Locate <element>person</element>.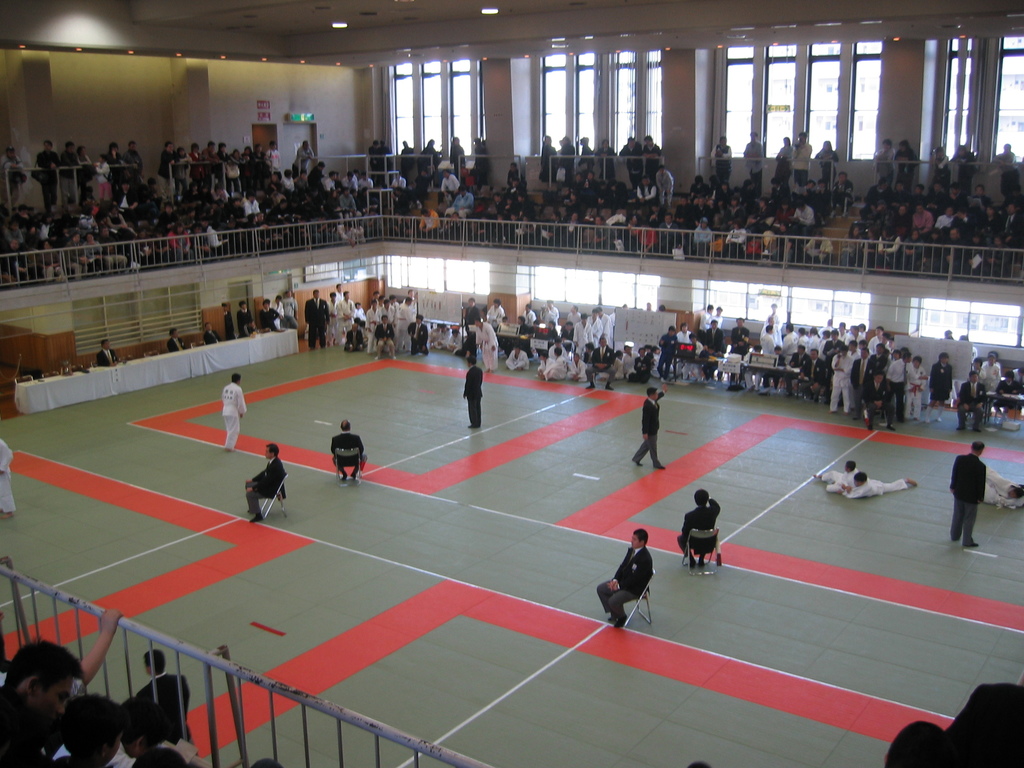
Bounding box: (x1=906, y1=344, x2=921, y2=376).
